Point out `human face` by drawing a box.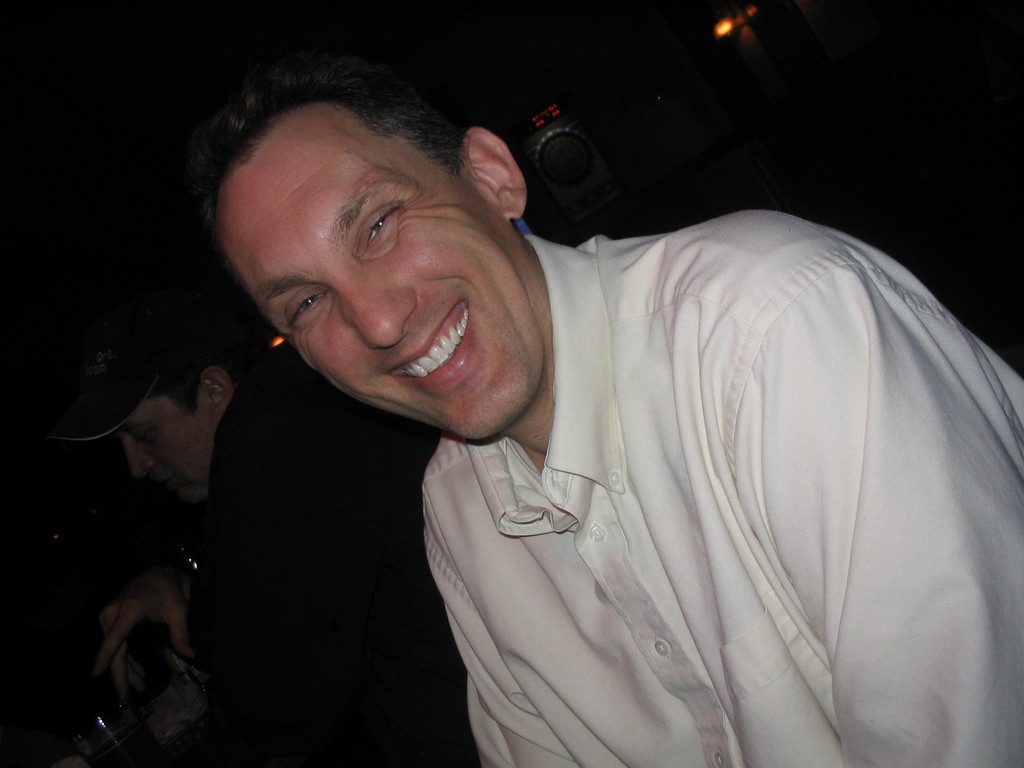
117, 396, 219, 500.
